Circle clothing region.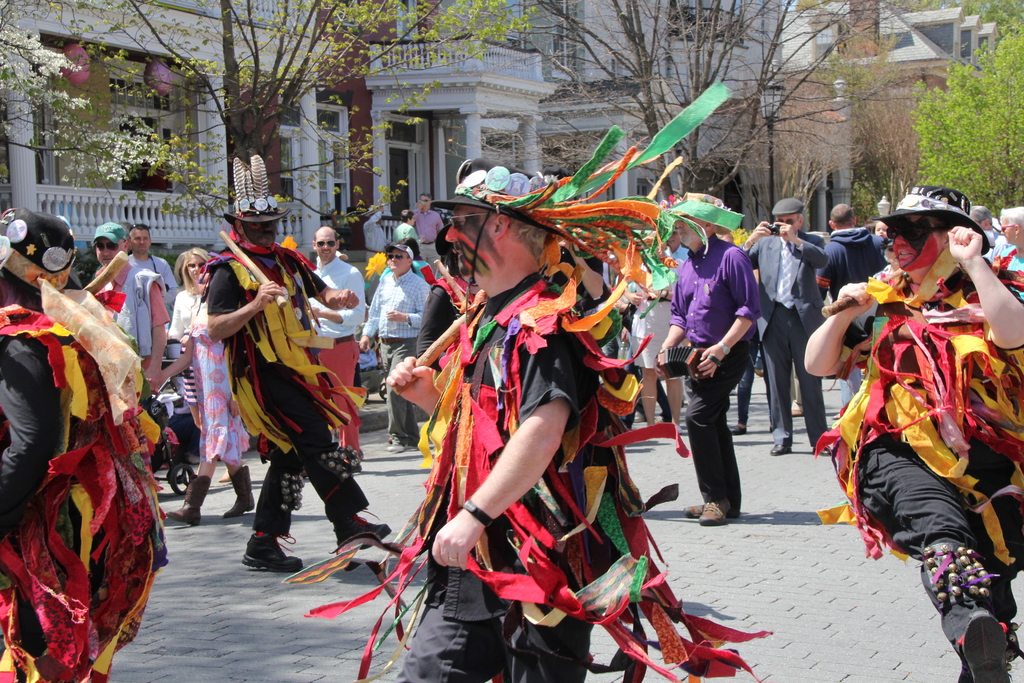
Region: 202/231/371/577.
